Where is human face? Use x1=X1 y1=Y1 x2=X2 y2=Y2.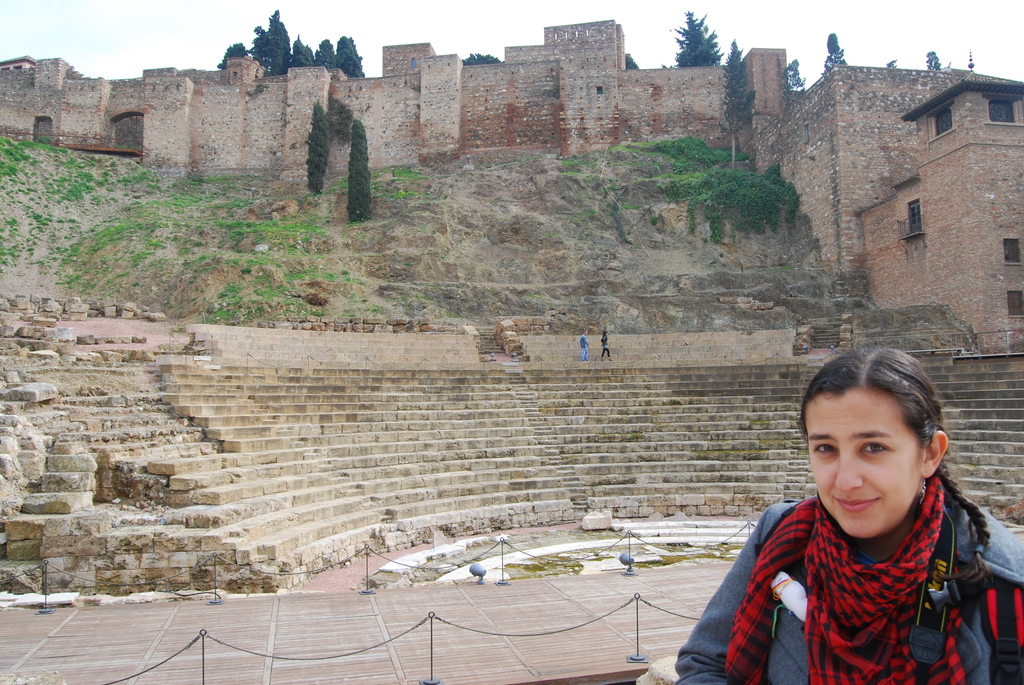
x1=803 y1=384 x2=928 y2=543.
